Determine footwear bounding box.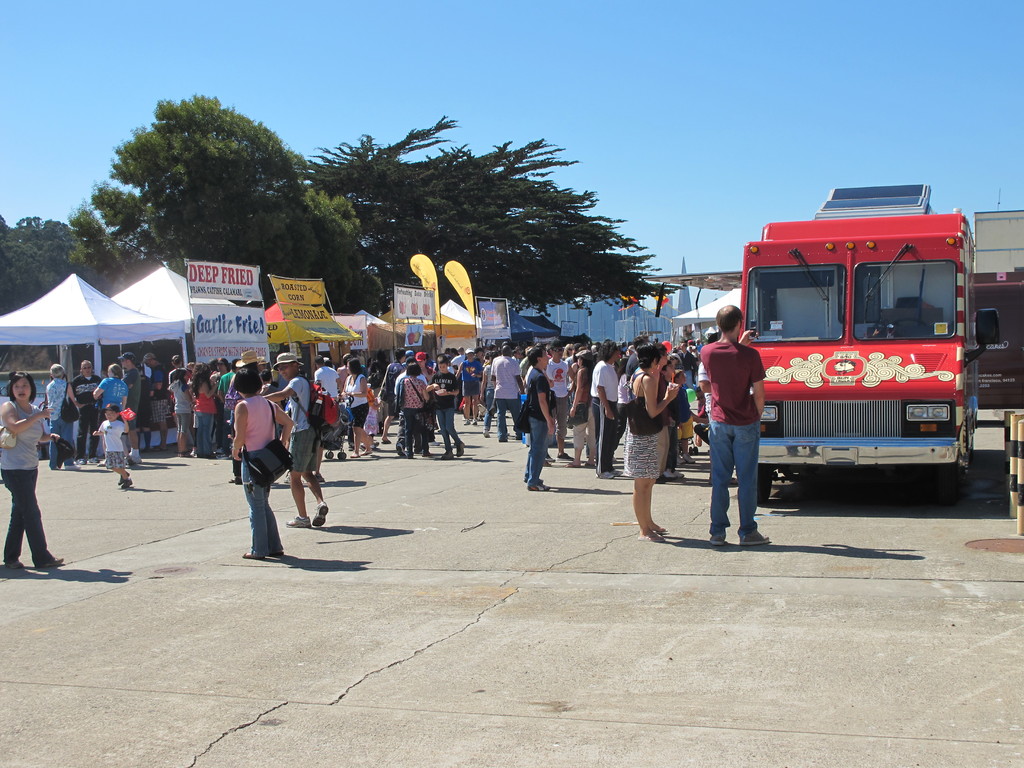
Determined: <bbox>708, 529, 727, 547</bbox>.
